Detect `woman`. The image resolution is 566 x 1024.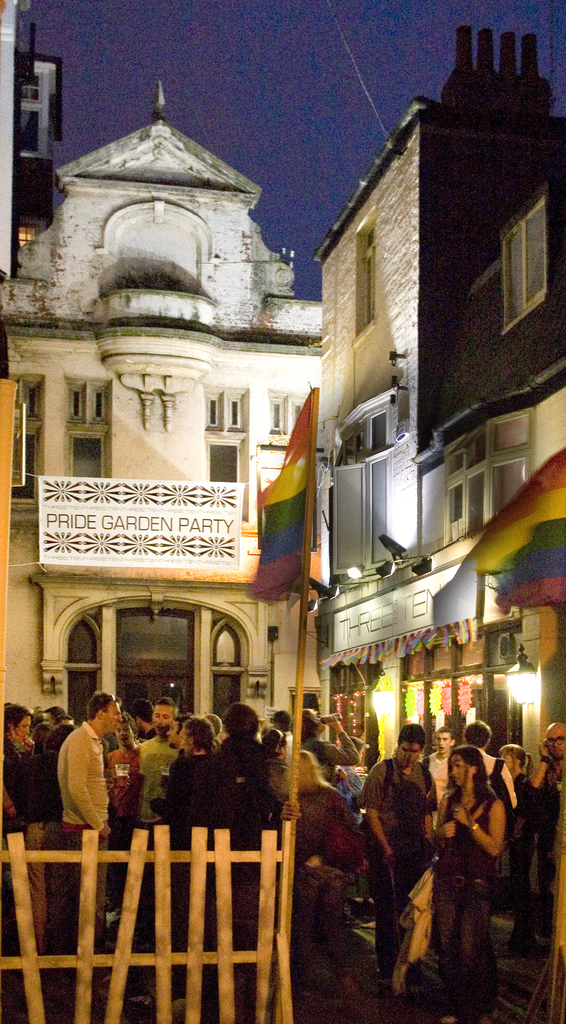
0 700 44 970.
